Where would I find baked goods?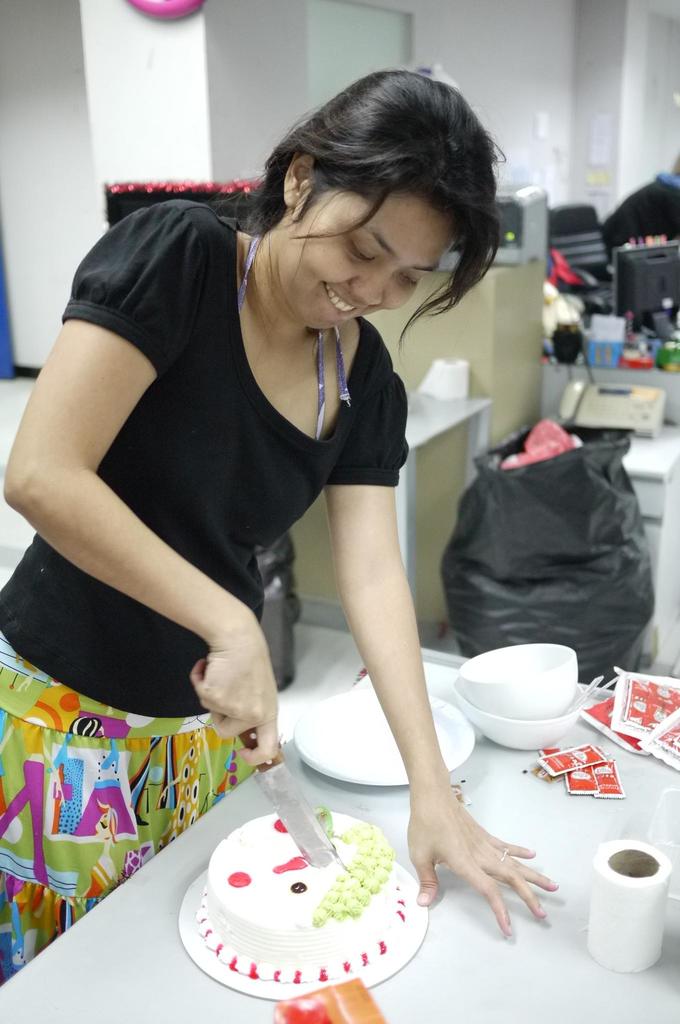
At <box>198,808,412,984</box>.
